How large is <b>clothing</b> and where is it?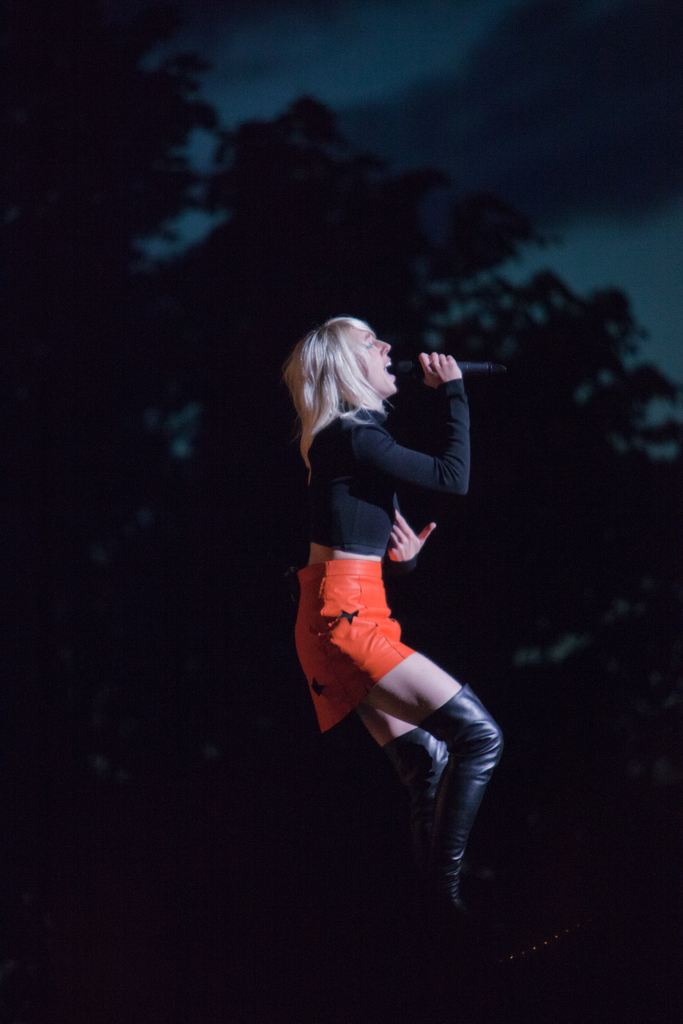
Bounding box: l=286, t=376, r=464, b=735.
